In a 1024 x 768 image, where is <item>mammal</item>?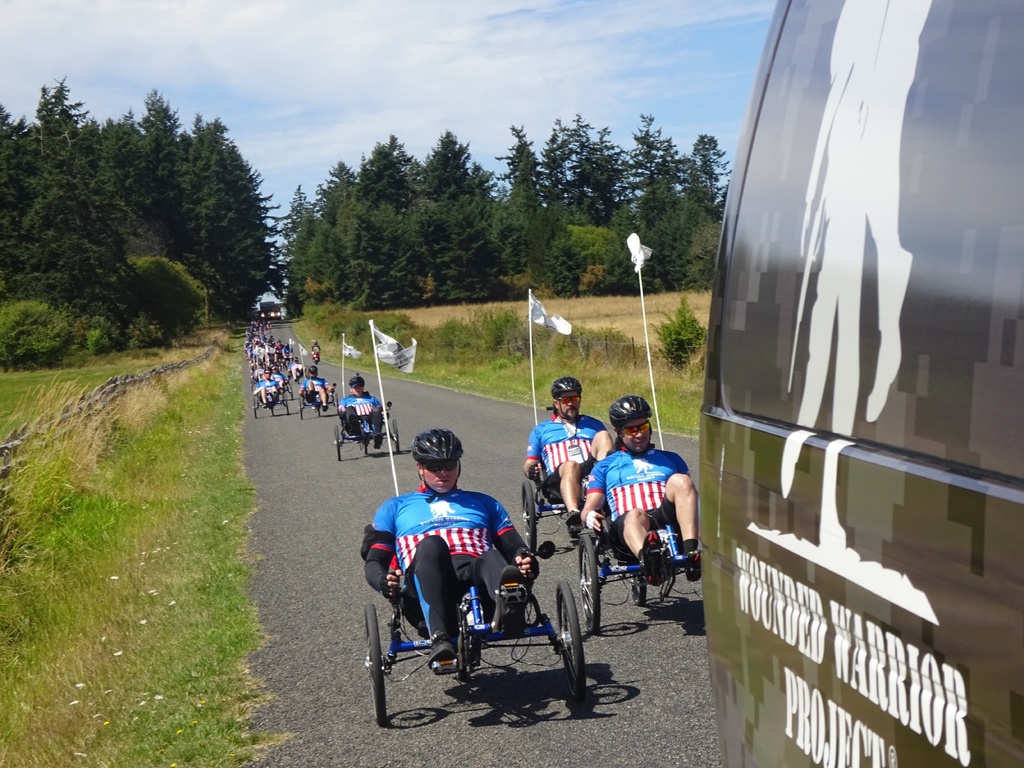
select_region(364, 427, 536, 670).
